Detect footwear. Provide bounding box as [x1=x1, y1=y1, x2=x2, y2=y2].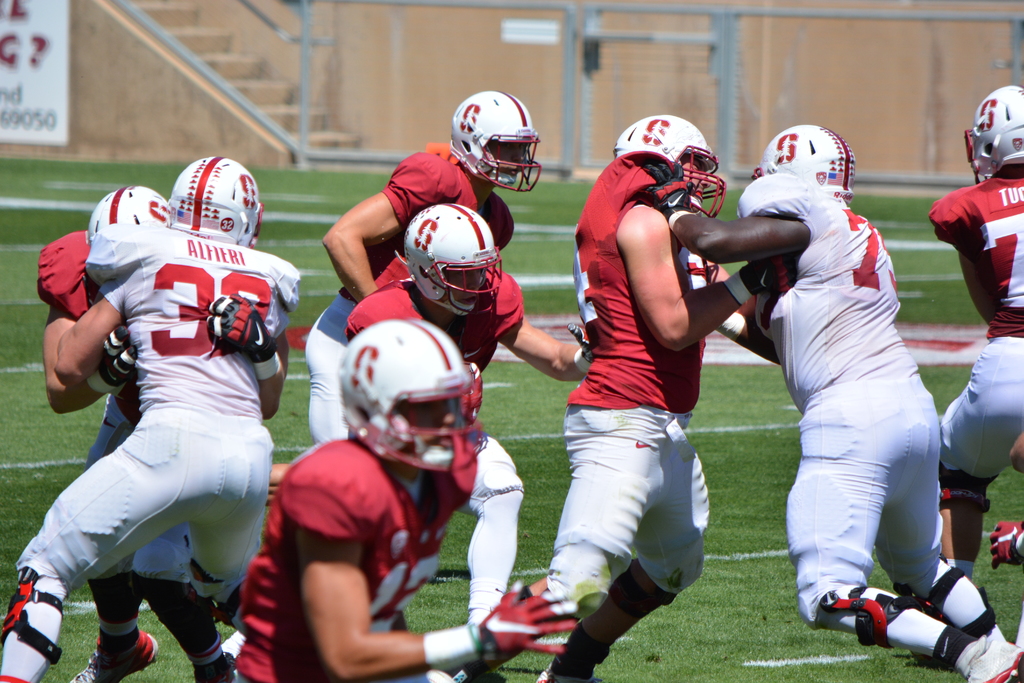
[x1=527, y1=639, x2=588, y2=682].
